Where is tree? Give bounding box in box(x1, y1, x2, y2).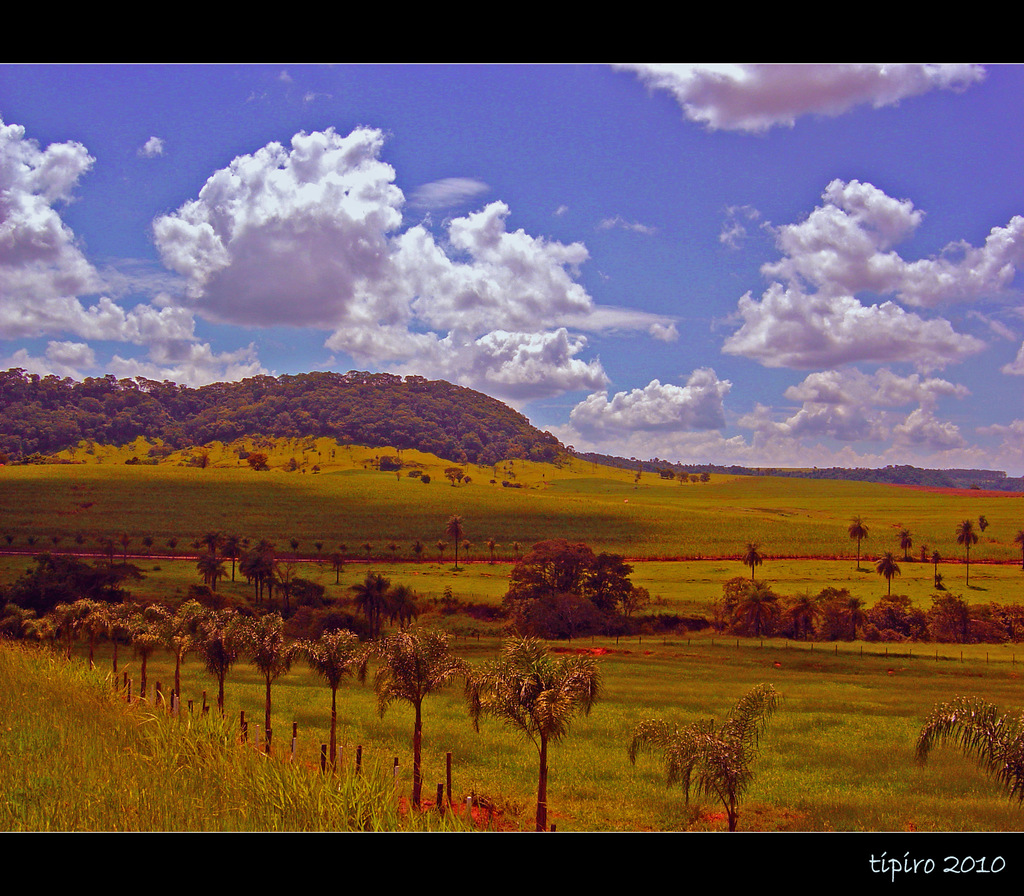
box(110, 598, 166, 709).
